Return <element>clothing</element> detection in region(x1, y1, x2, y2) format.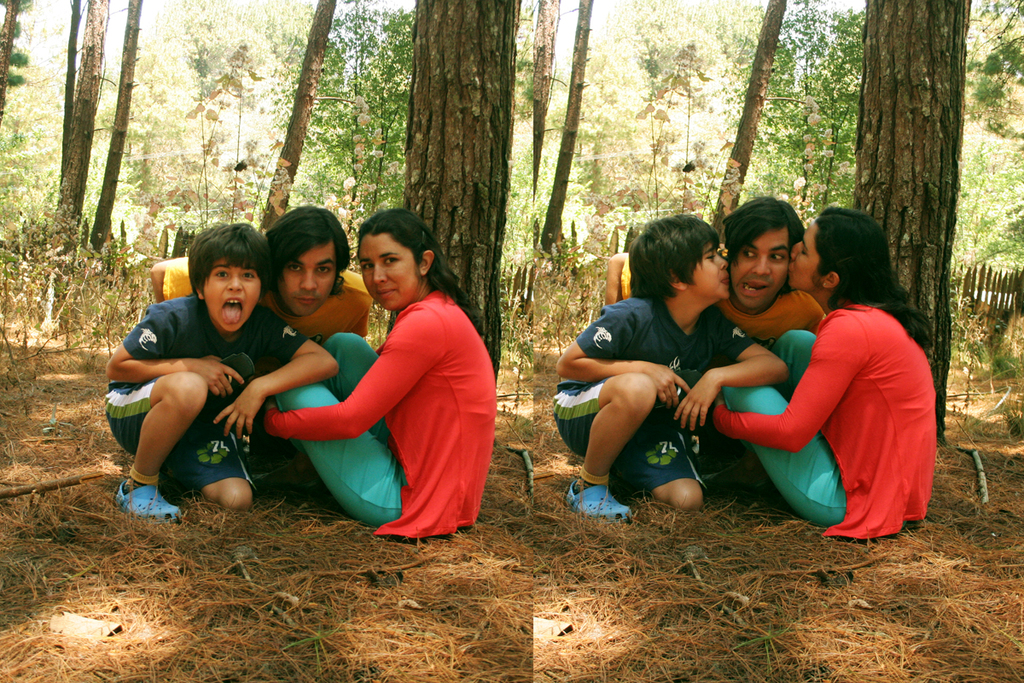
region(614, 248, 827, 348).
